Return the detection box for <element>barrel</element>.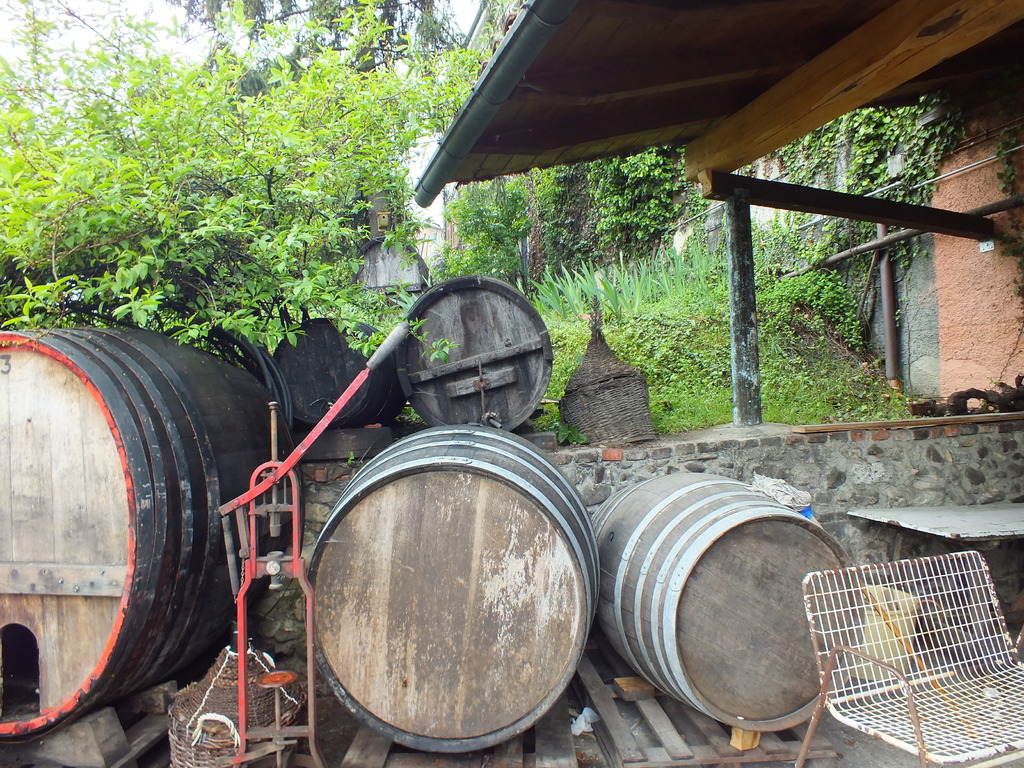
detection(0, 317, 305, 733).
